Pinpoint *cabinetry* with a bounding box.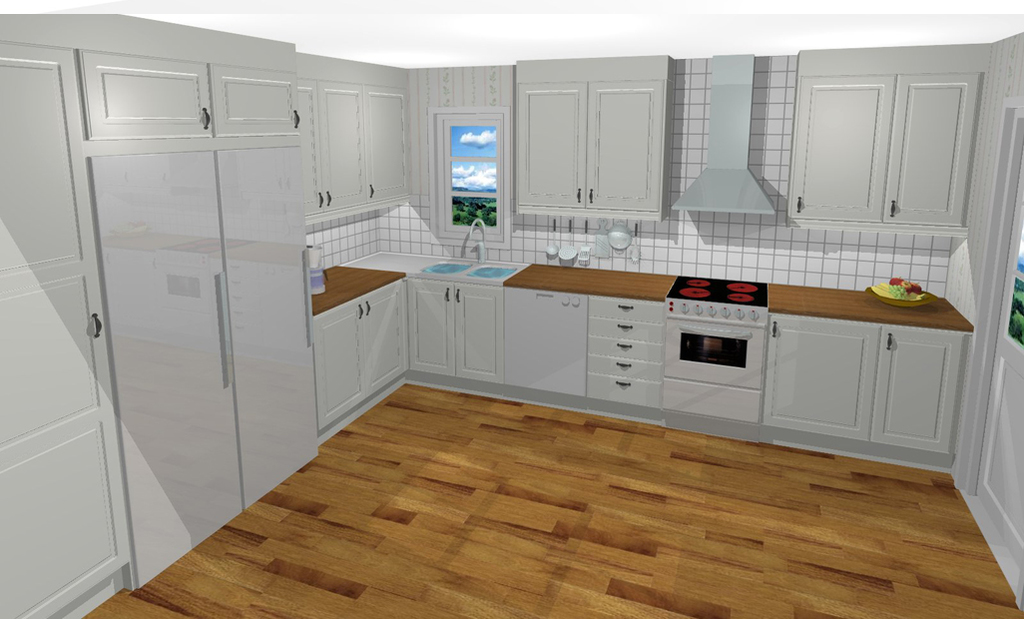
x1=512, y1=75, x2=666, y2=223.
